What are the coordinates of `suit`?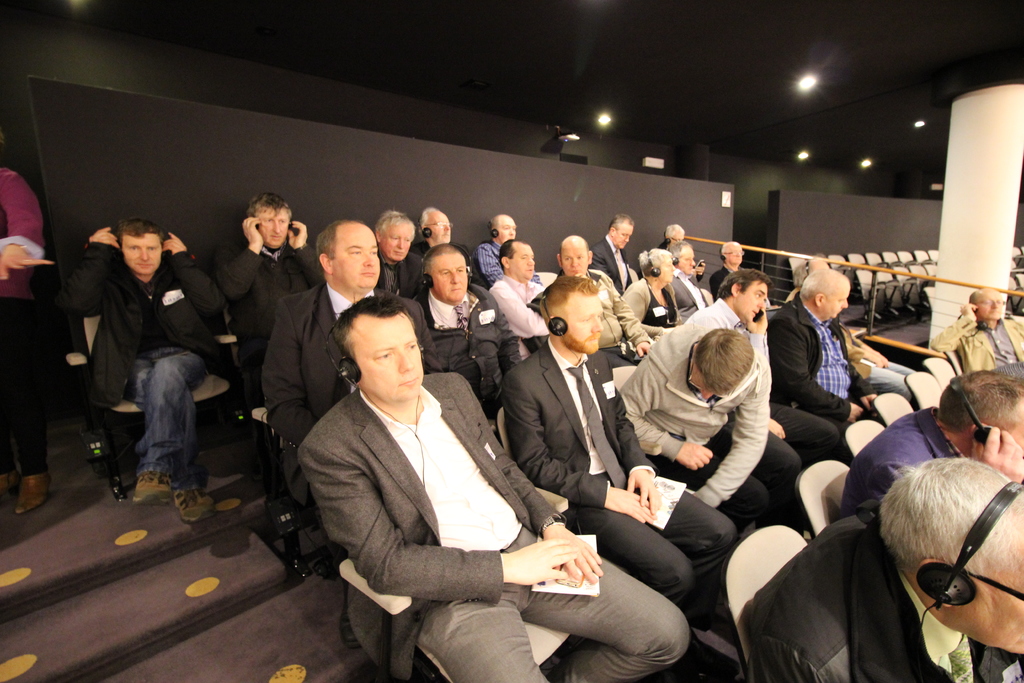
(left=254, top=281, right=435, bottom=472).
